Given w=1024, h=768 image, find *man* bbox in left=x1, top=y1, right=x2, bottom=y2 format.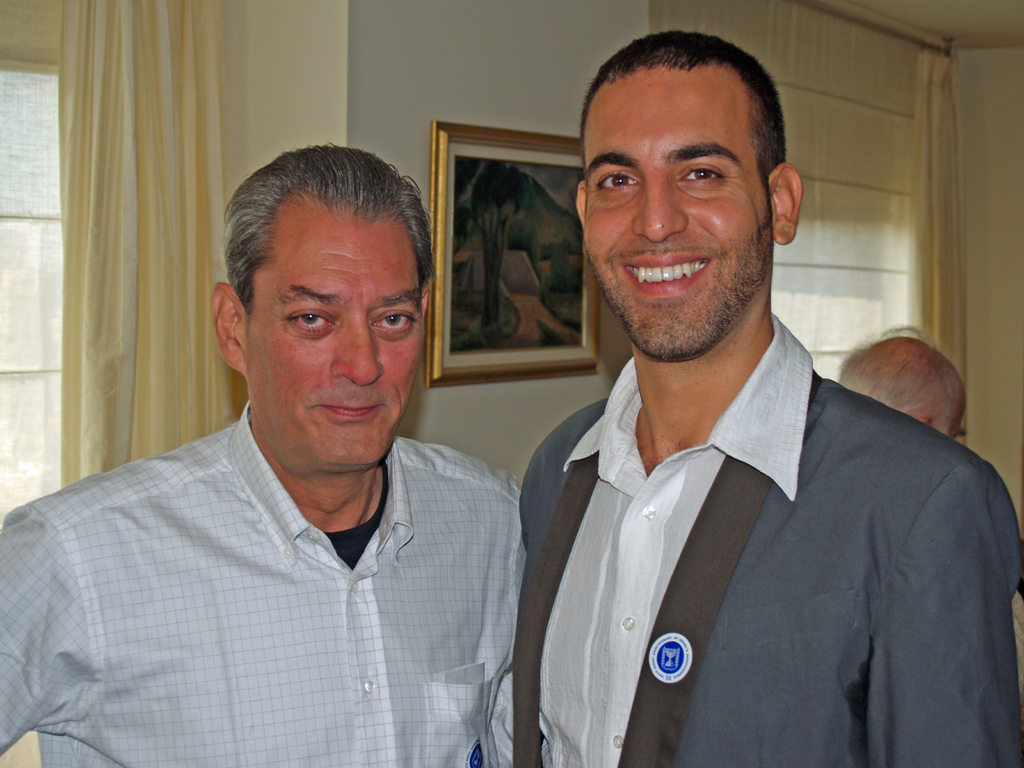
left=484, top=61, right=1011, bottom=746.
